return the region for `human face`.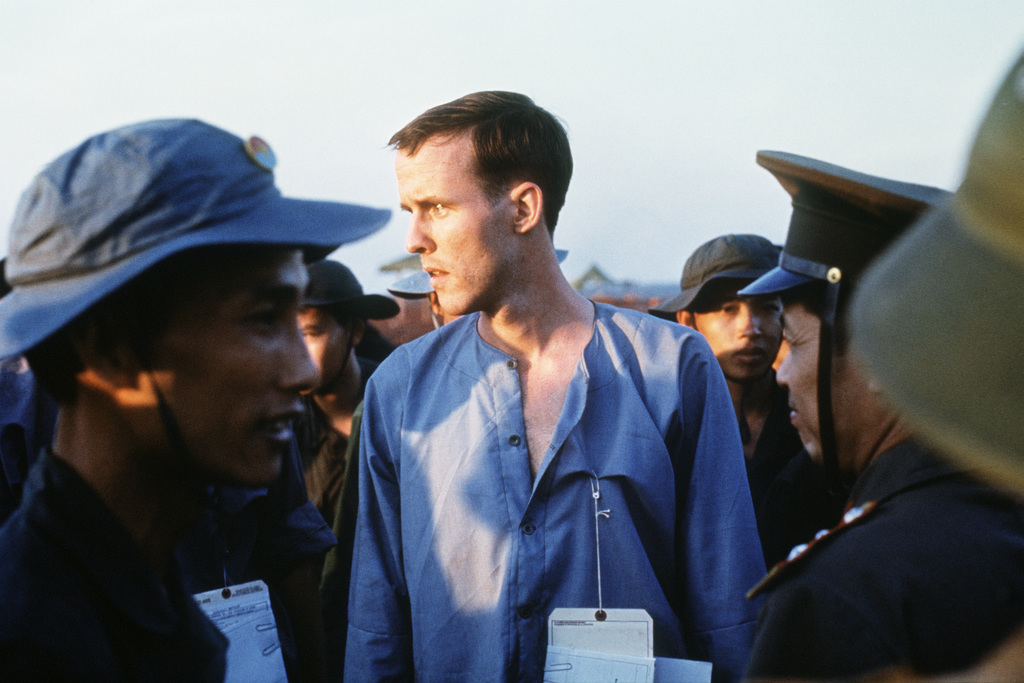
box(299, 307, 350, 397).
